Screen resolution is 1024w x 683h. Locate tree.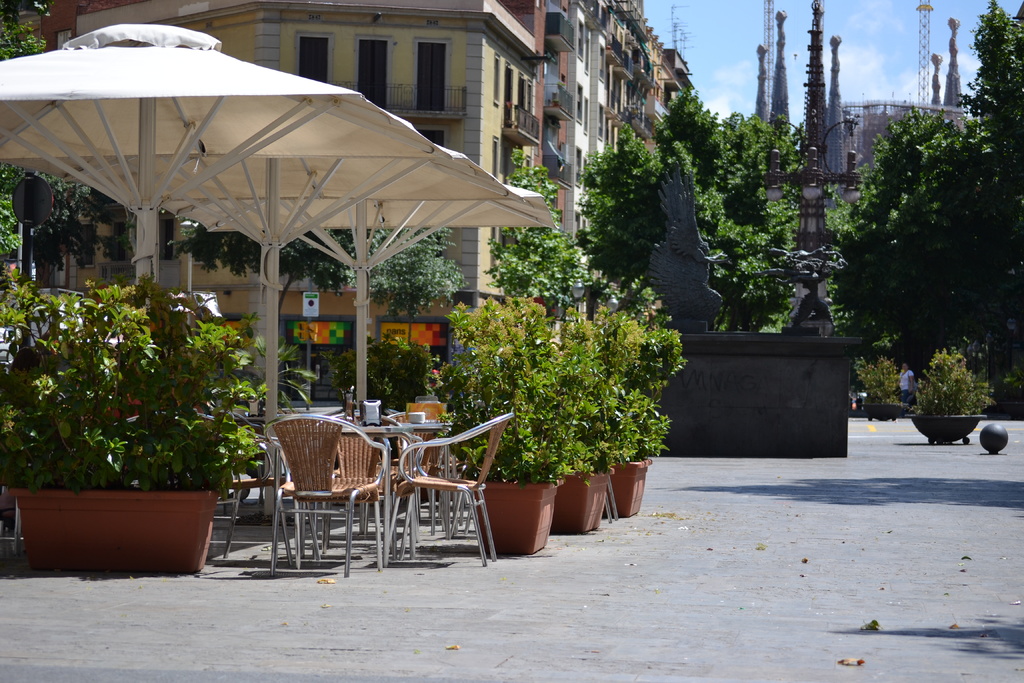
953:0:1023:411.
